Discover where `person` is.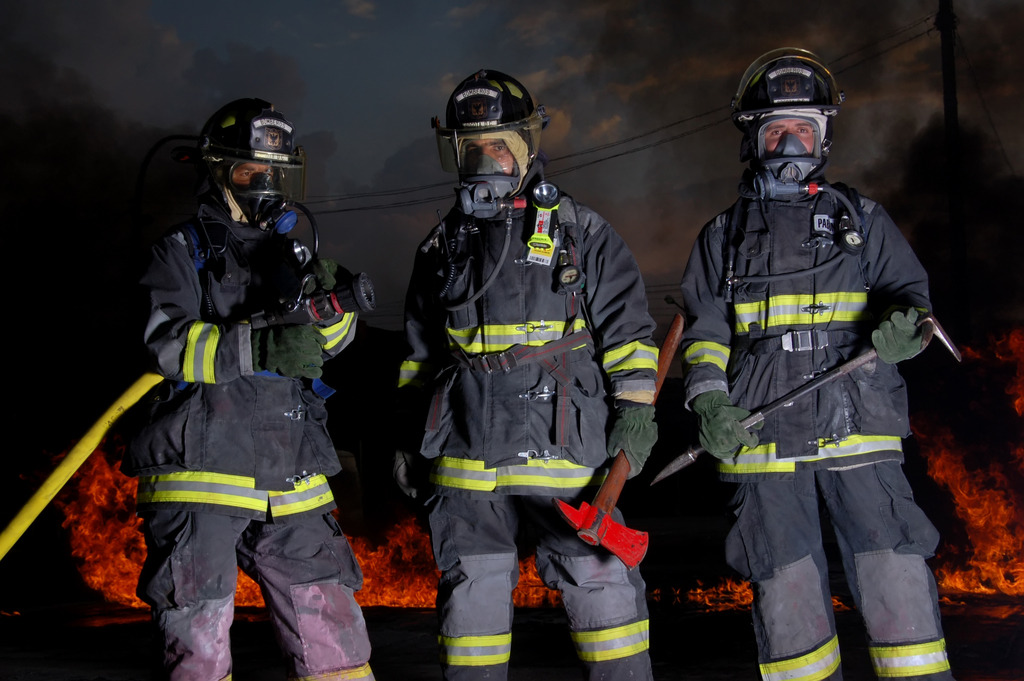
Discovered at l=132, t=96, r=349, b=671.
